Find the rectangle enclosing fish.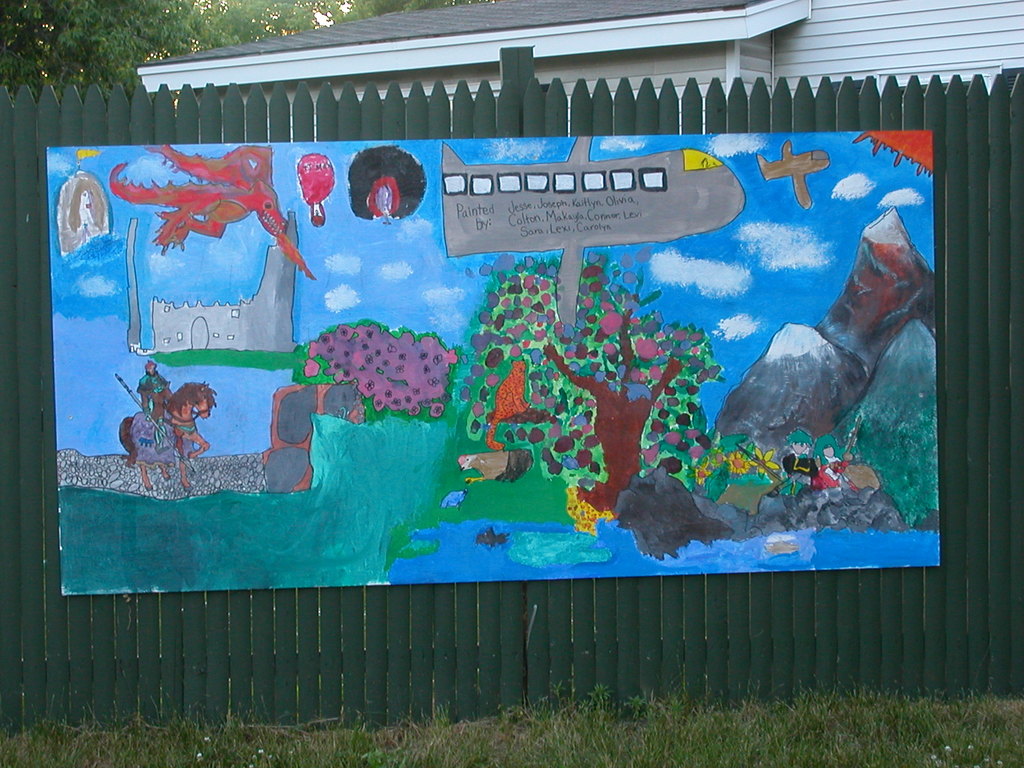
crop(474, 527, 509, 548).
